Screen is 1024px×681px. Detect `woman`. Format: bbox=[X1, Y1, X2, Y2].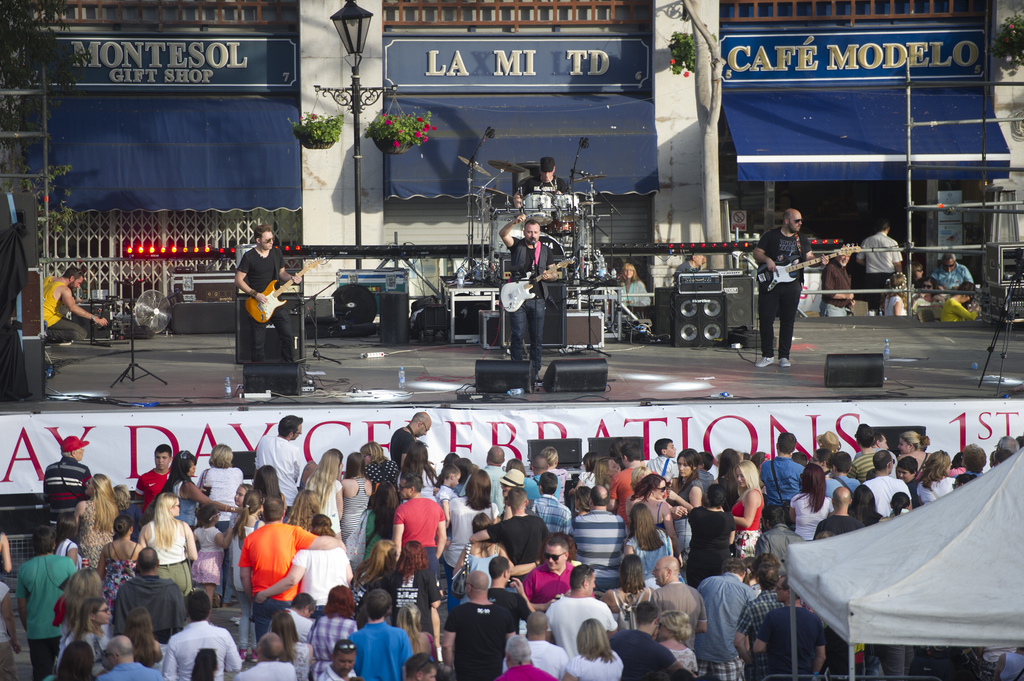
bbox=[956, 443, 984, 488].
